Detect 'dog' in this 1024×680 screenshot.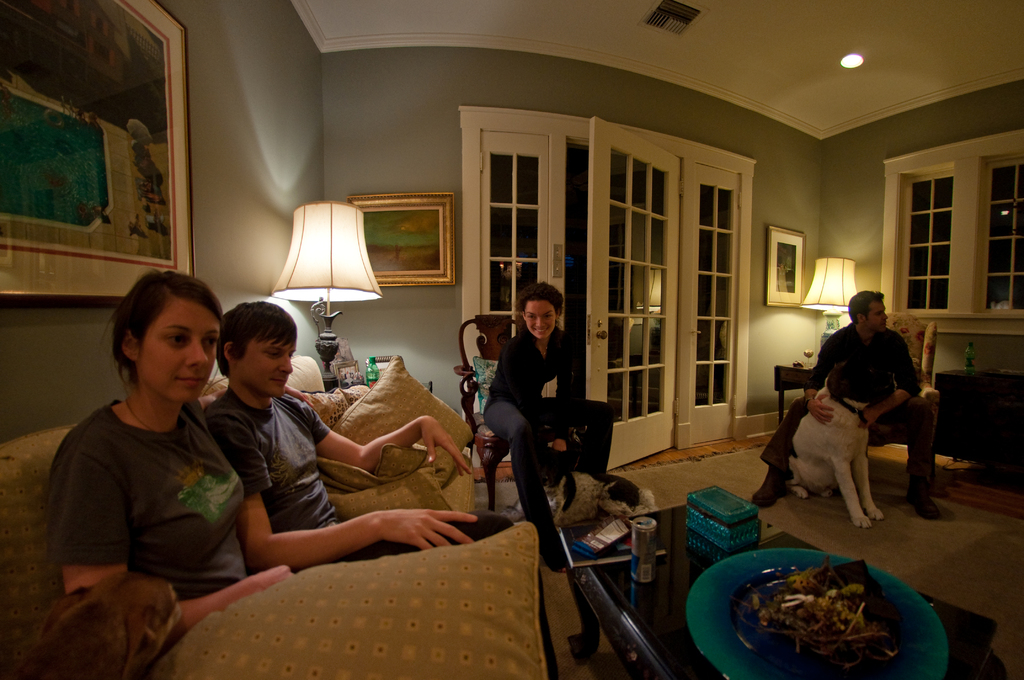
Detection: 501,424,655,528.
